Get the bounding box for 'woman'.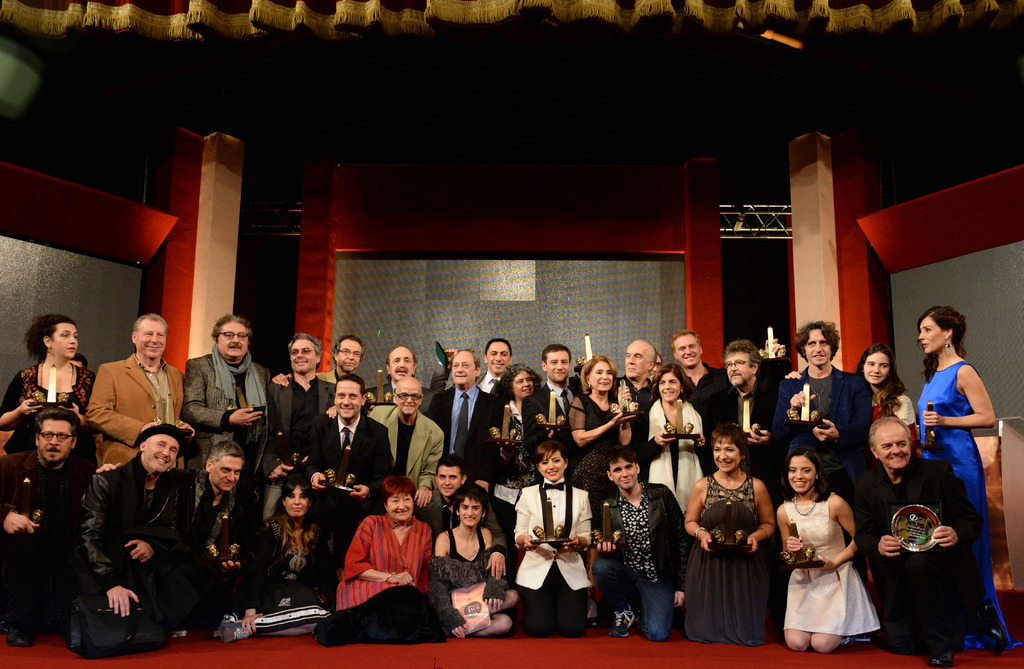
{"left": 787, "top": 454, "right": 892, "bottom": 657}.
